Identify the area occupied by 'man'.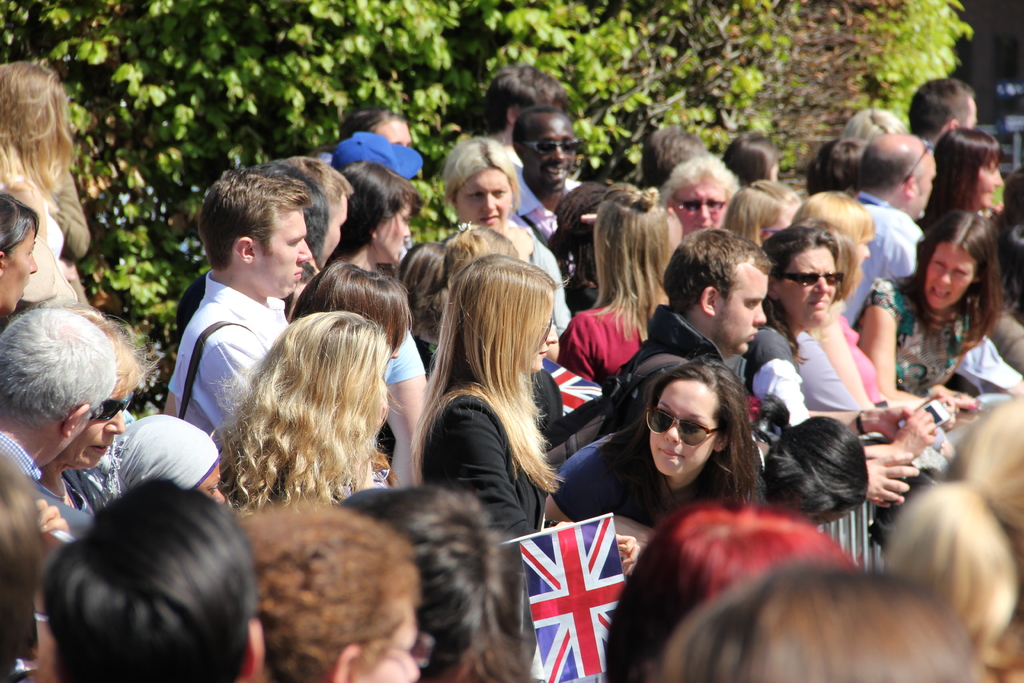
Area: [836,136,940,327].
